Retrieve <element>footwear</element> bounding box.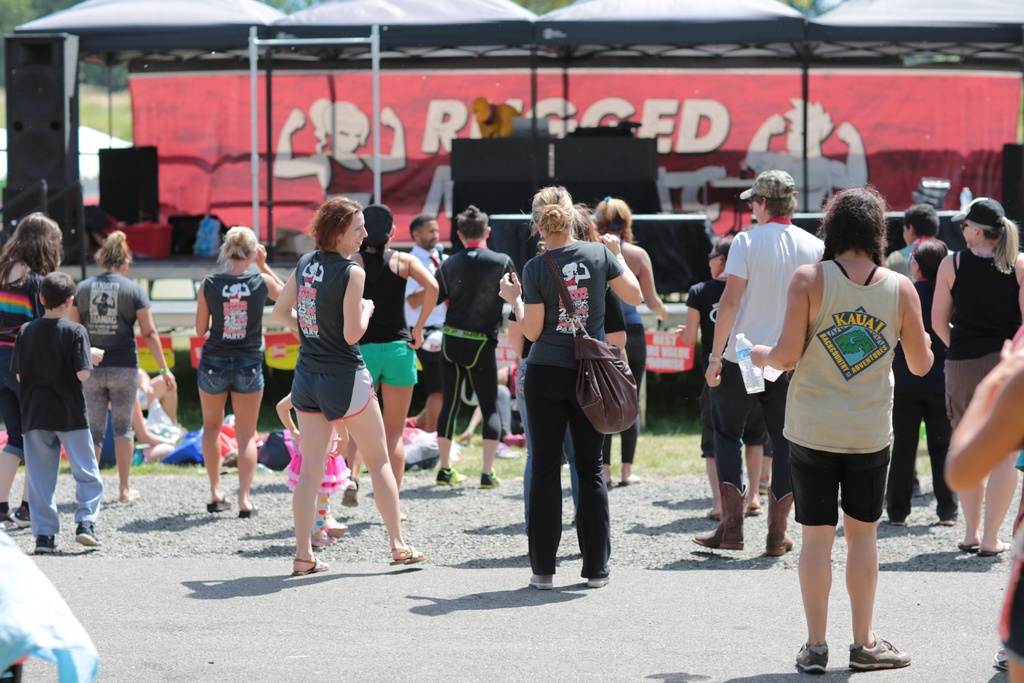
Bounding box: detection(745, 499, 764, 513).
